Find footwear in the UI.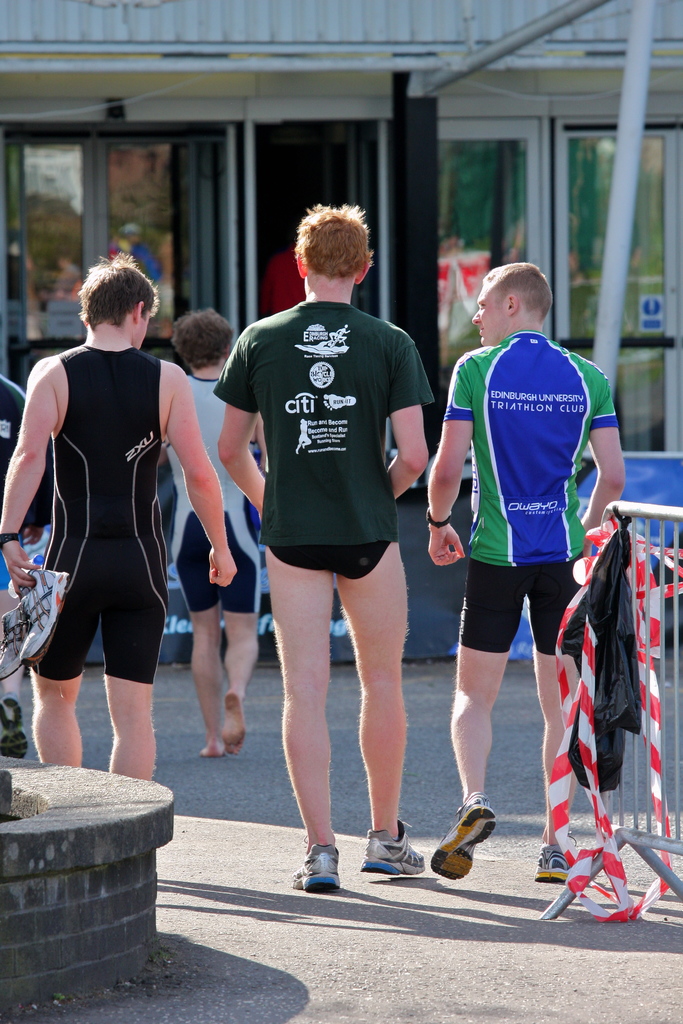
UI element at BBox(430, 787, 502, 883).
